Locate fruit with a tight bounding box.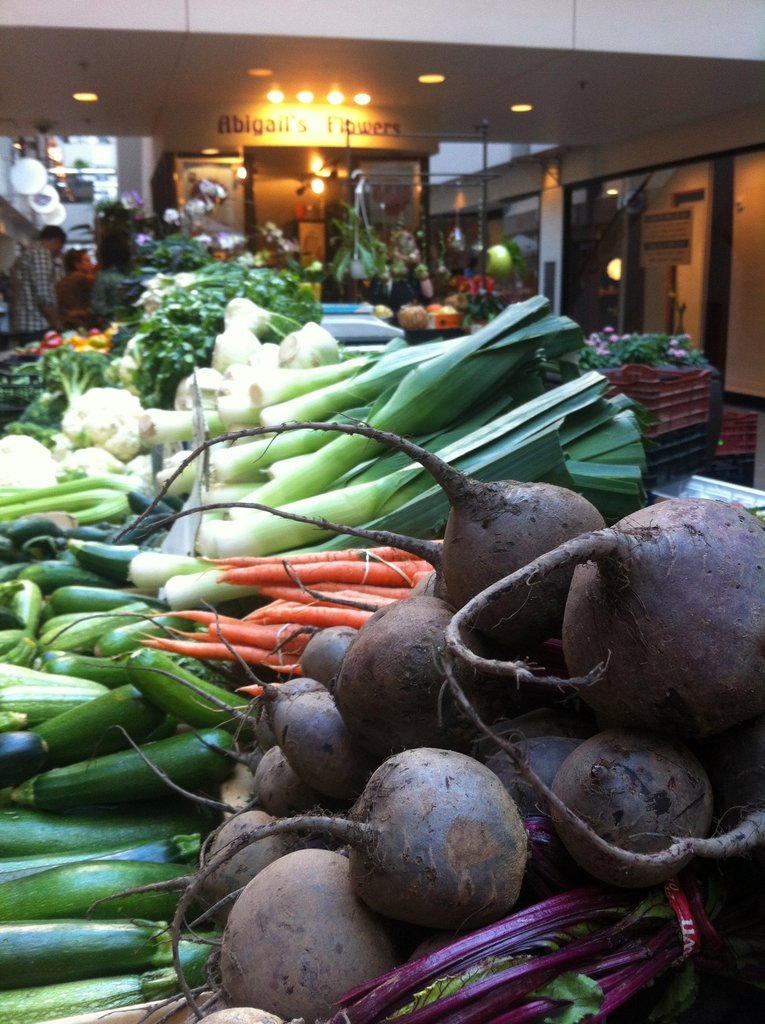
[0, 922, 156, 983].
